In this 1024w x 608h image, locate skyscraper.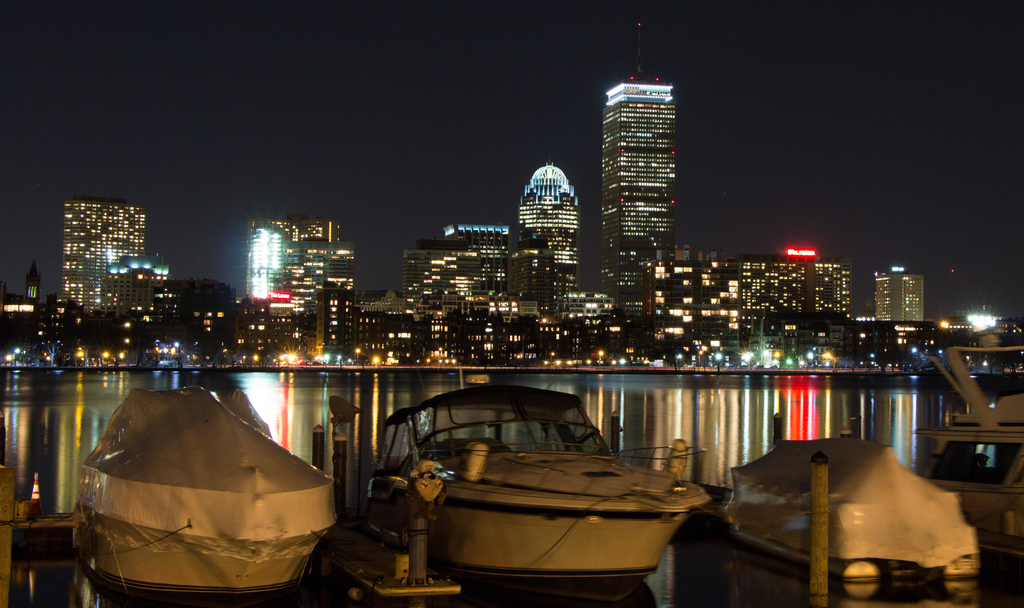
Bounding box: bbox(593, 73, 678, 299).
